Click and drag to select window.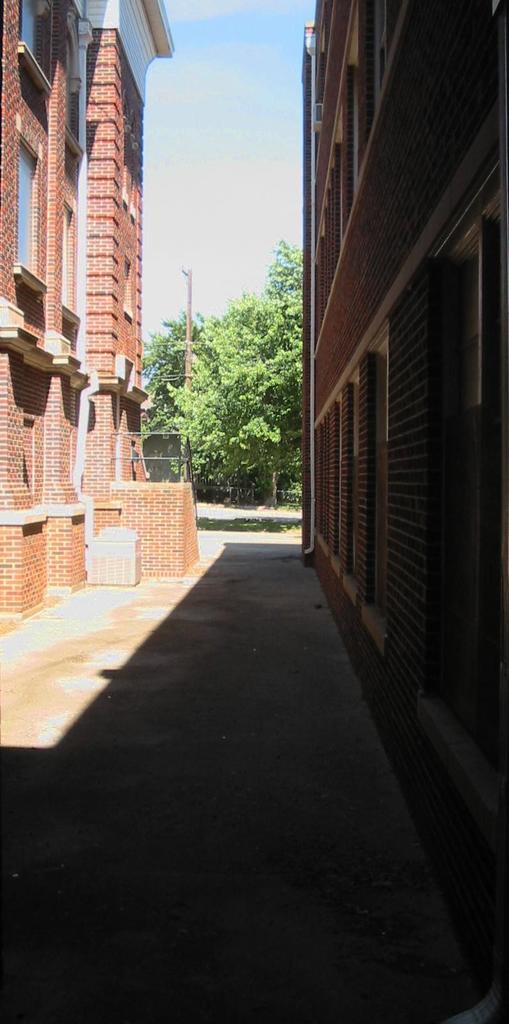
Selection: box=[19, 1, 38, 57].
